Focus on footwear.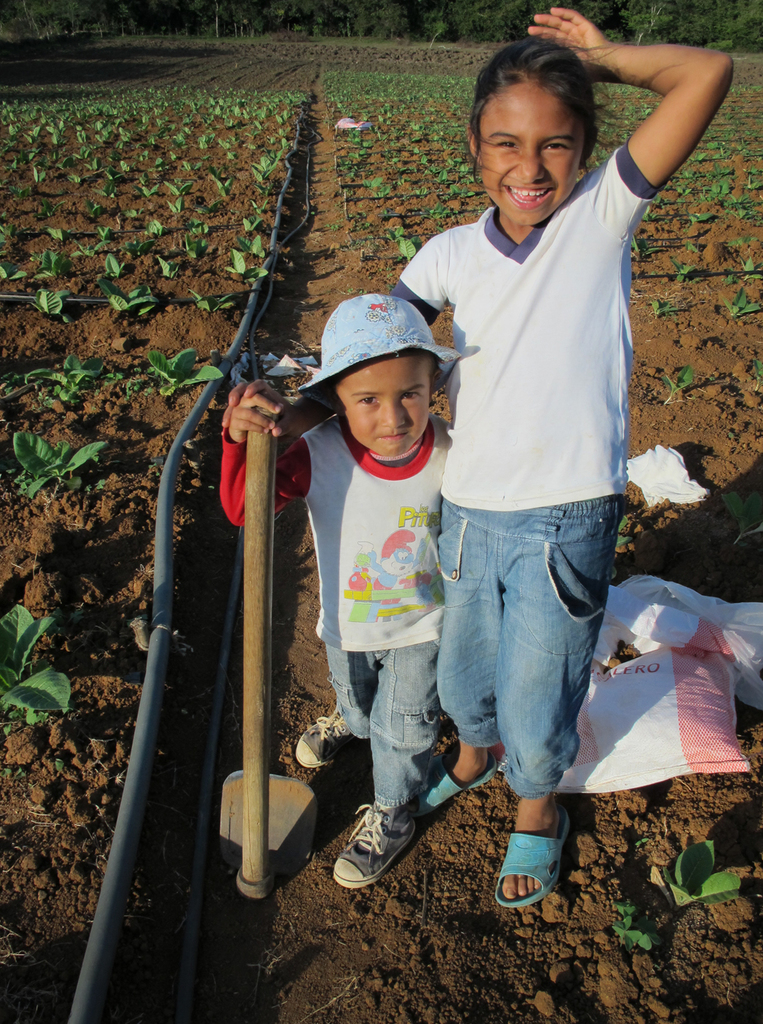
Focused at BBox(341, 810, 435, 898).
